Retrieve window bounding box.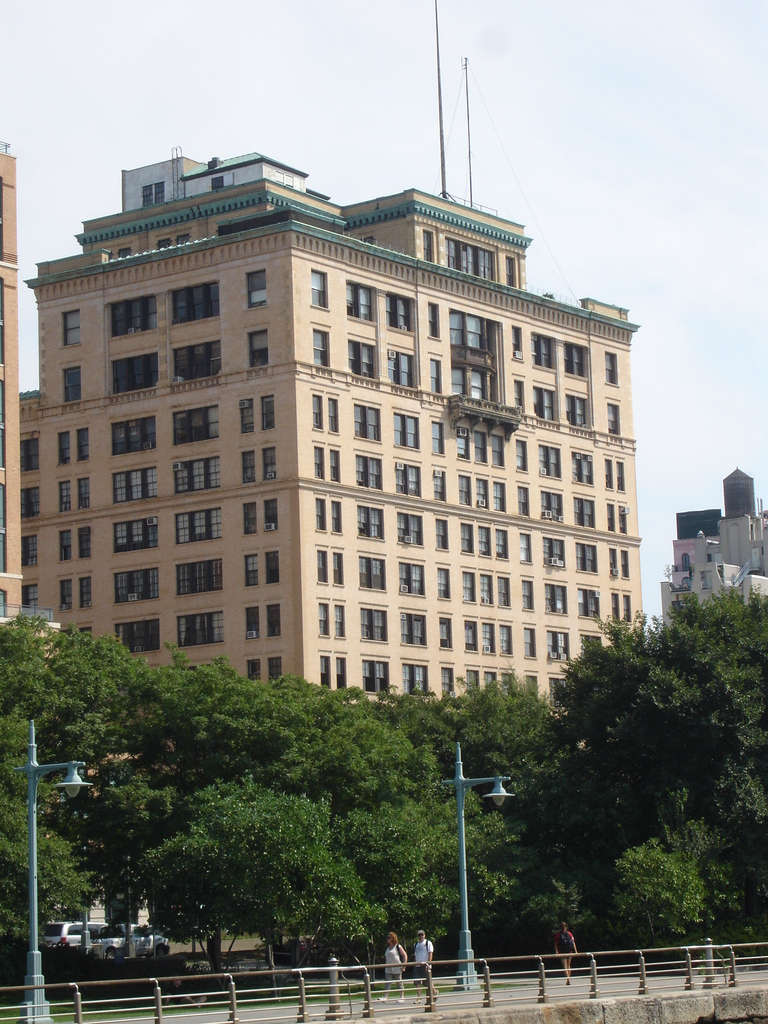
Bounding box: [55, 586, 69, 614].
